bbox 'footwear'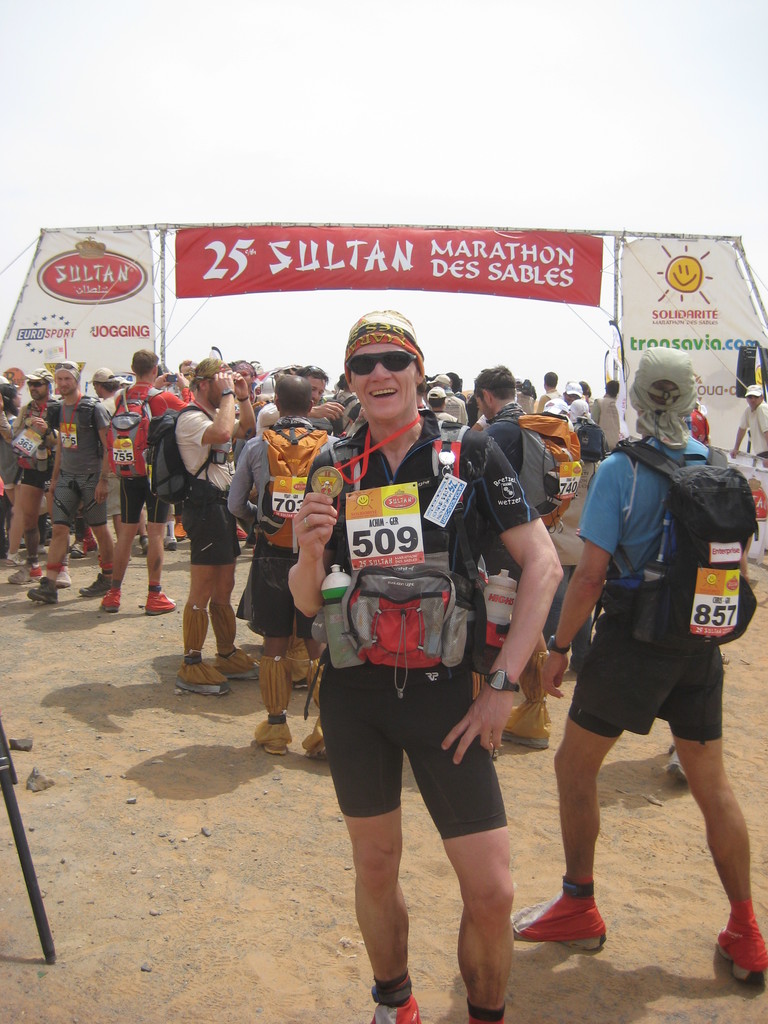
300:659:328:771
